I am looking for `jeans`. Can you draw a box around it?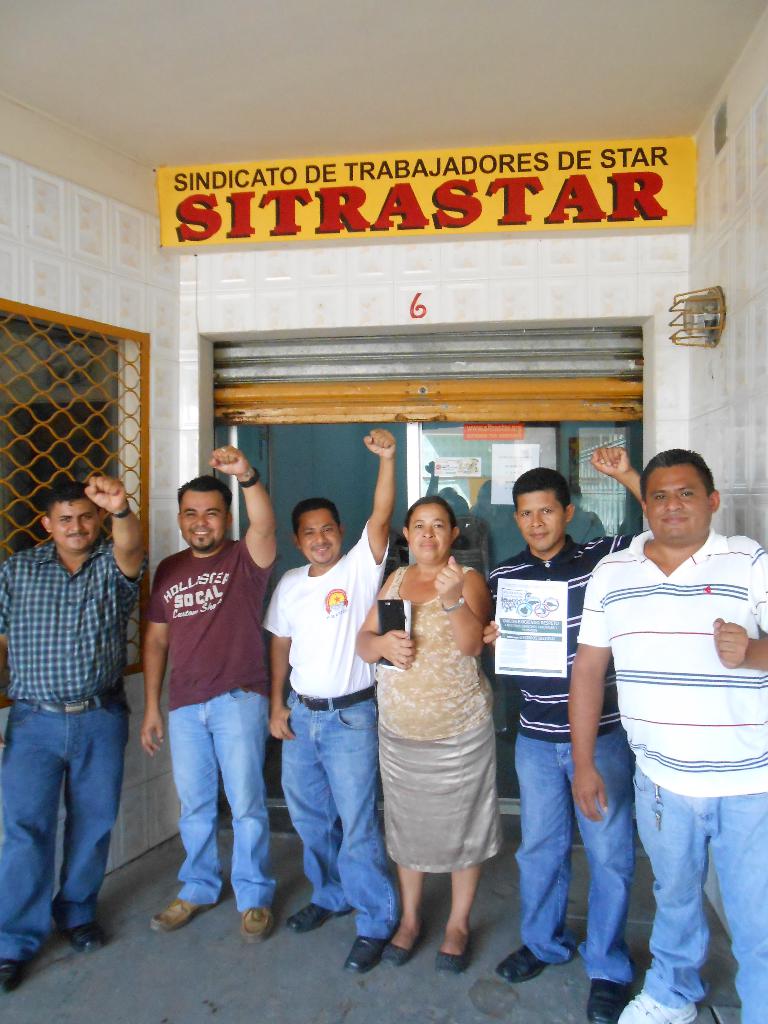
Sure, the bounding box is bbox=[273, 673, 394, 943].
